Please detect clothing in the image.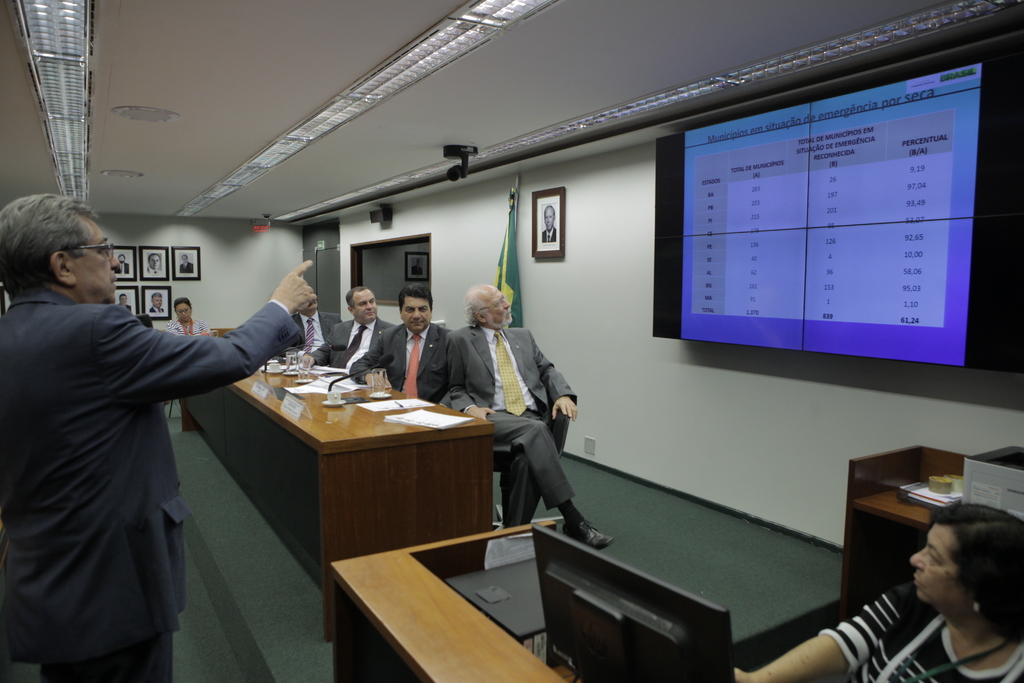
<box>819,580,1023,682</box>.
